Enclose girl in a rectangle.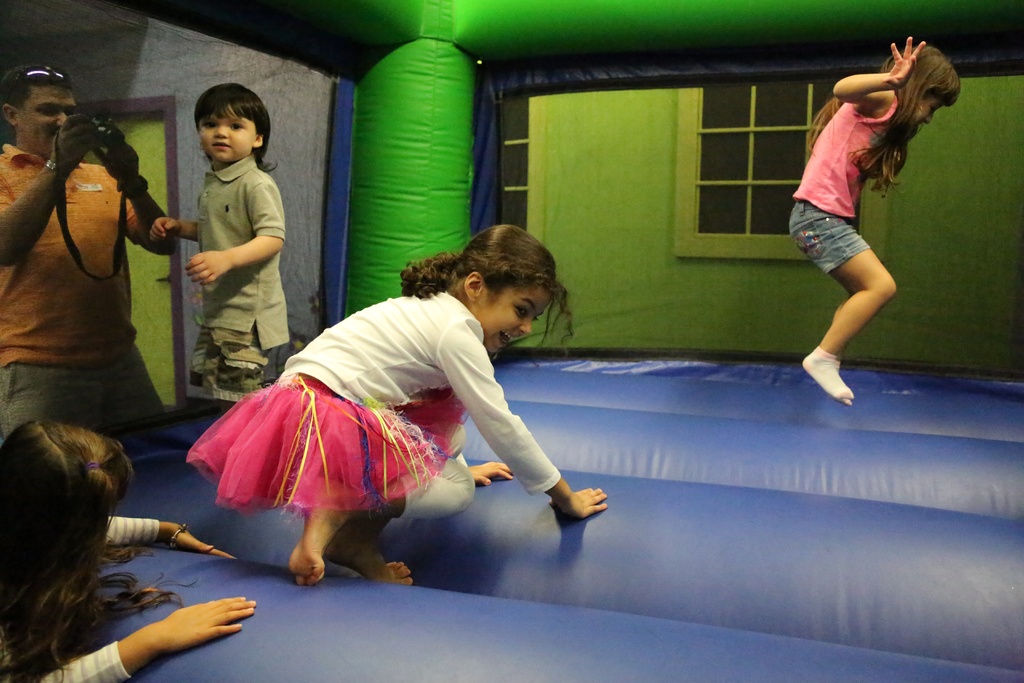
x1=792, y1=37, x2=962, y2=400.
